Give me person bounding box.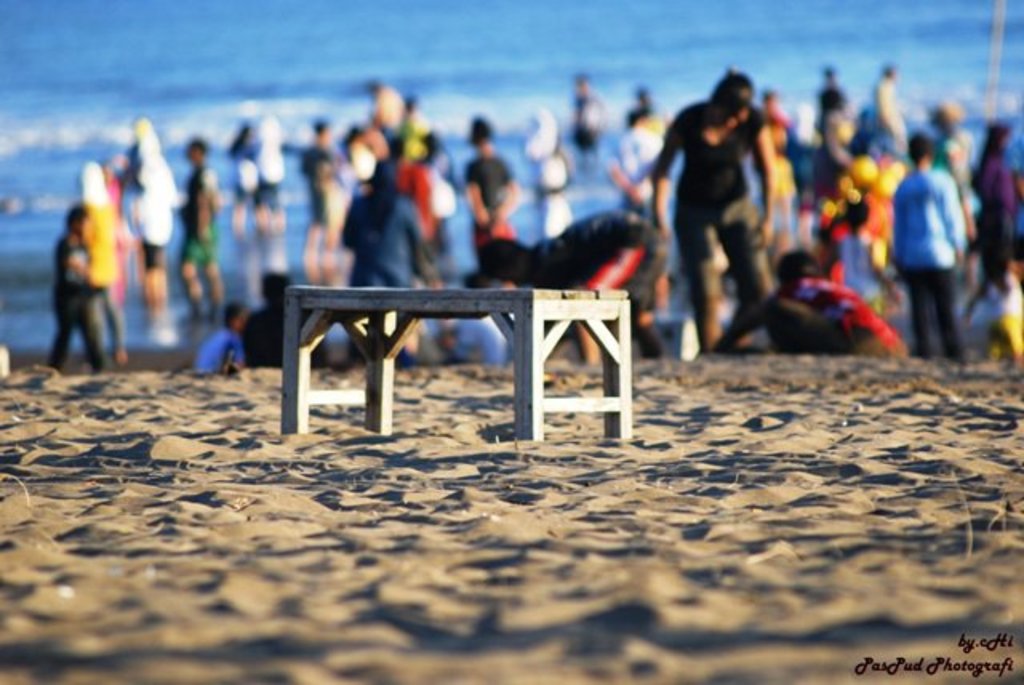
243/112/285/234.
